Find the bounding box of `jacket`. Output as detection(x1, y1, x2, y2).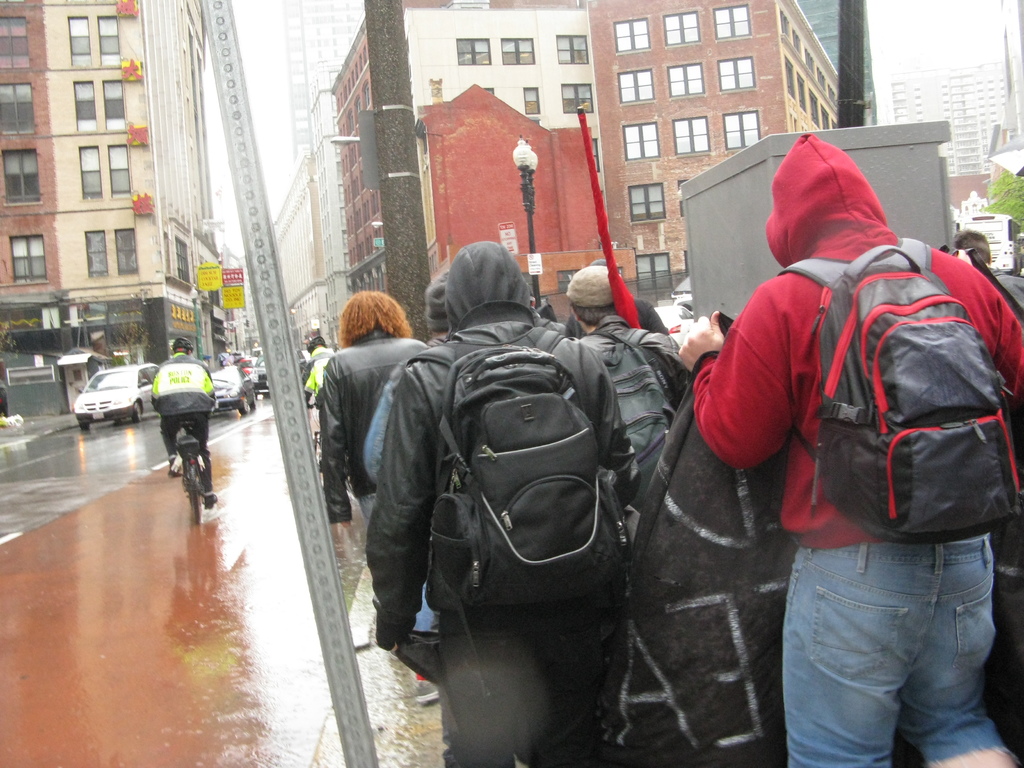
detection(320, 276, 673, 684).
